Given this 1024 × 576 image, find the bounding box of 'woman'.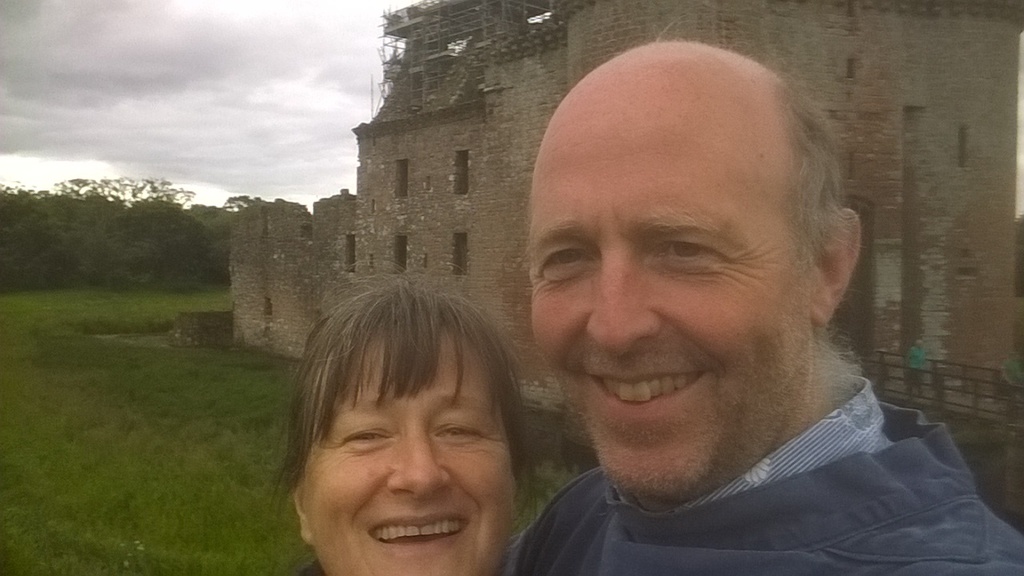
<region>258, 268, 558, 575</region>.
